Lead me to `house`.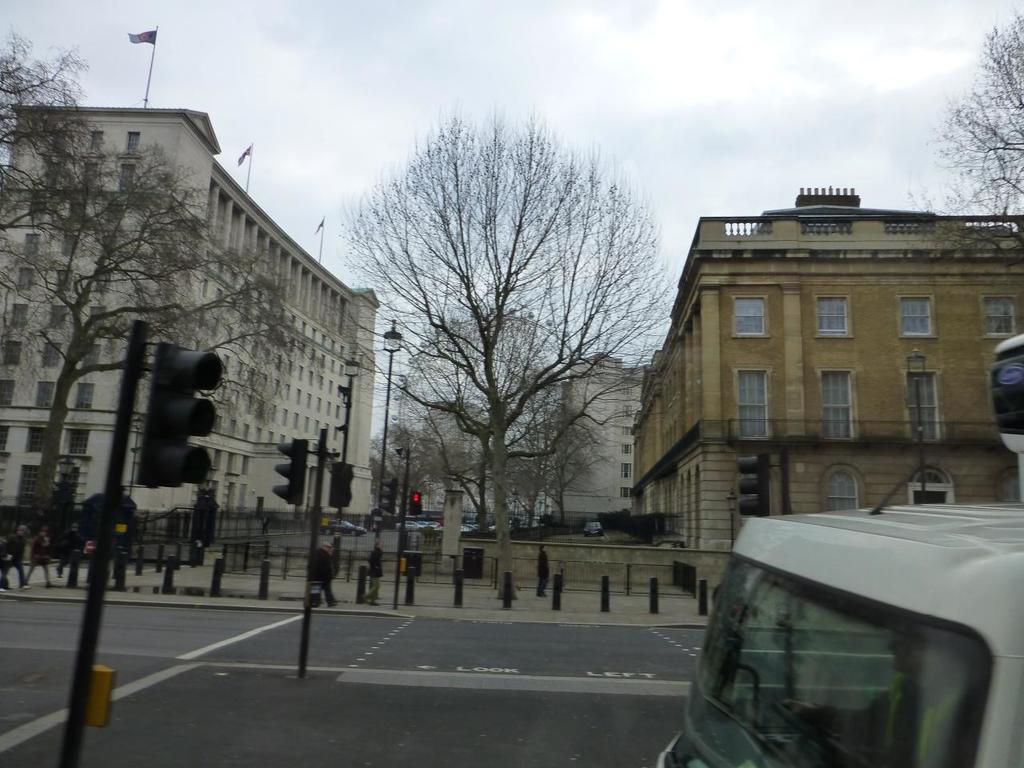
Lead to bbox(0, 110, 377, 538).
